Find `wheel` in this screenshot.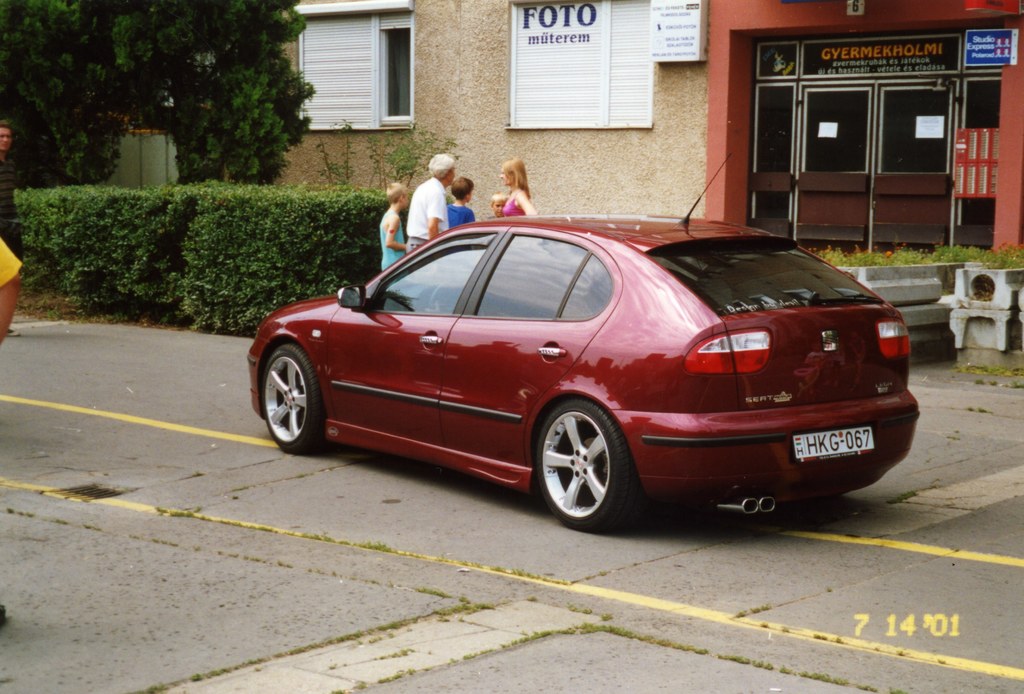
The bounding box for `wheel` is [537,390,659,538].
